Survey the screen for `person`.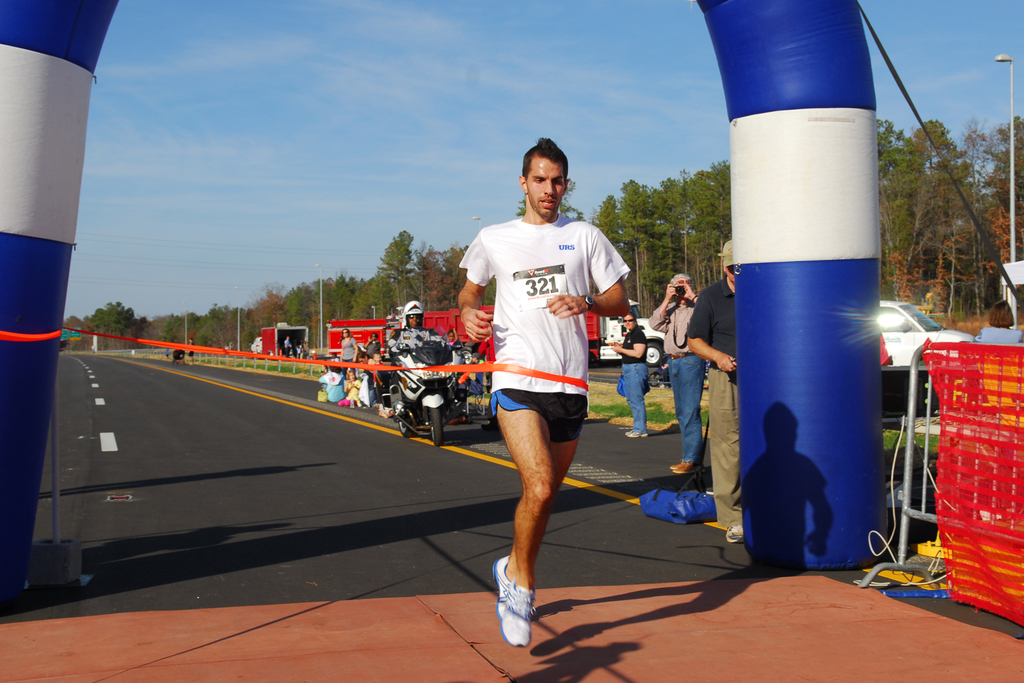
Survey found: <bbox>966, 303, 1020, 343</bbox>.
